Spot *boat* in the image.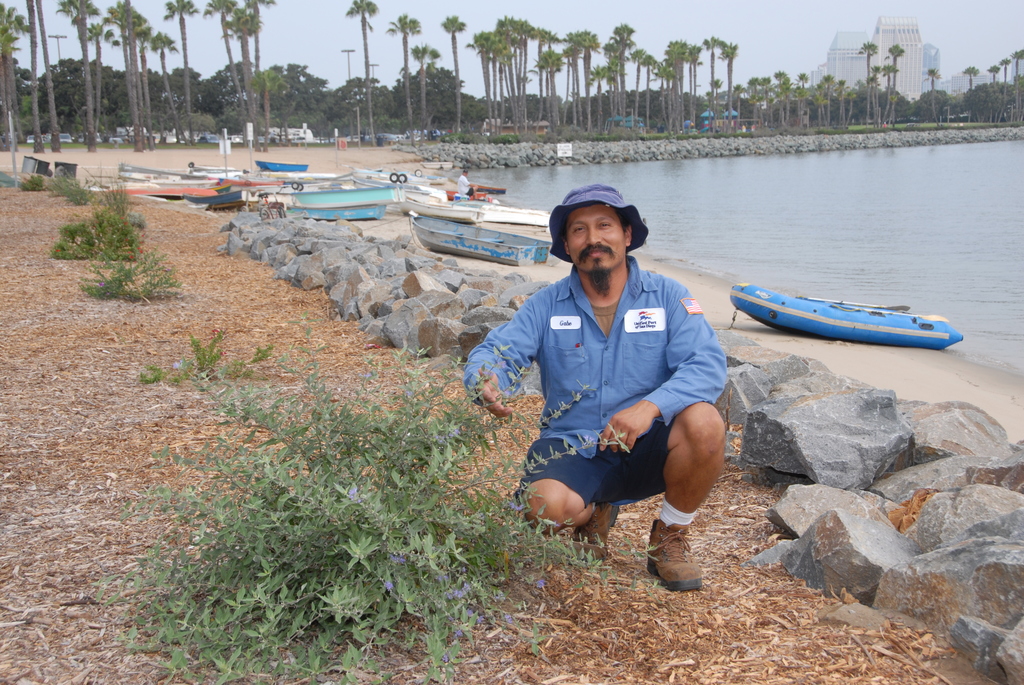
*boat* found at [407,207,561,267].
